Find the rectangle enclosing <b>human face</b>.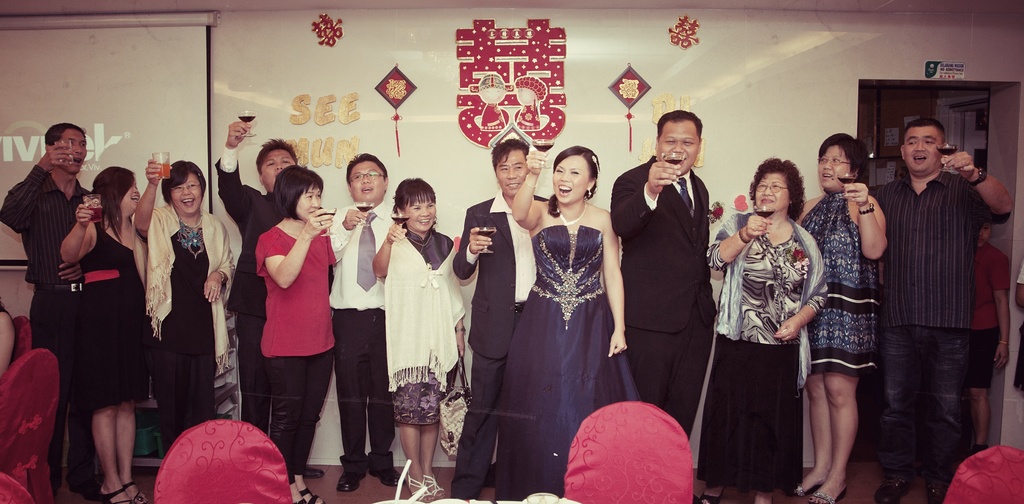
[903,130,942,173].
